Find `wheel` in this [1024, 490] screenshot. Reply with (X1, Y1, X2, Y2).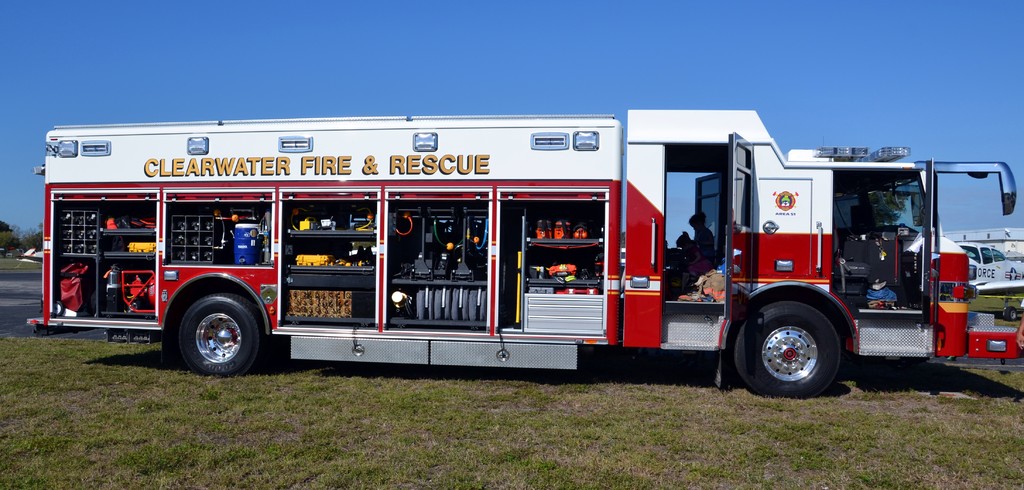
(1003, 305, 1016, 321).
